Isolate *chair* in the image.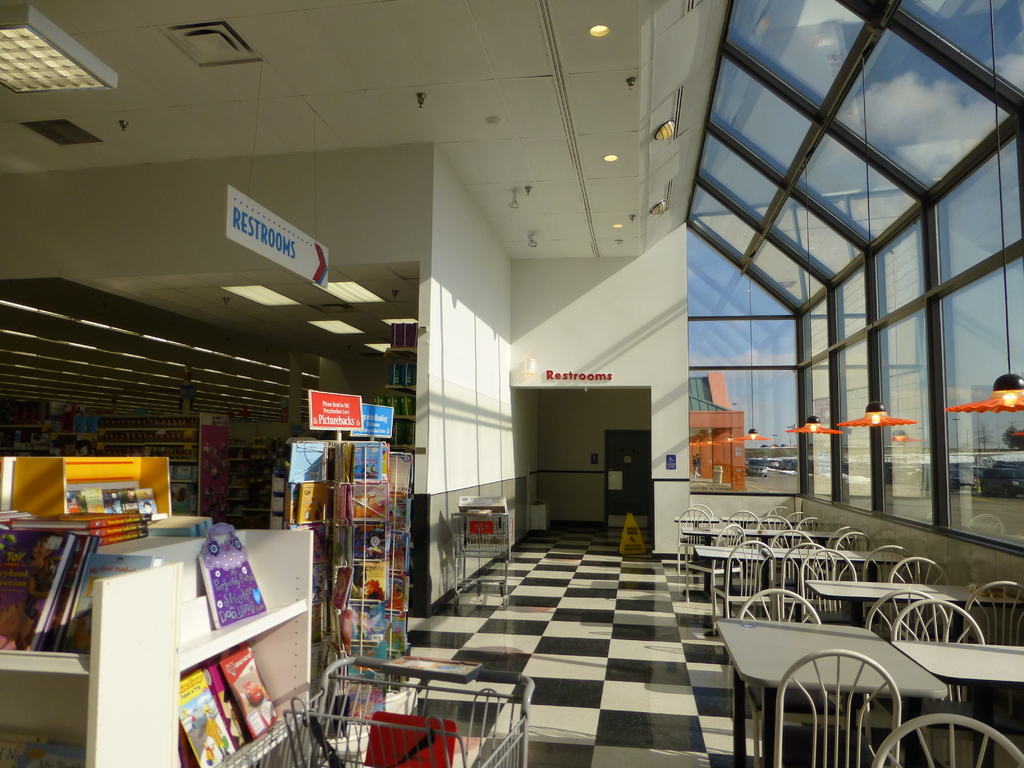
Isolated region: detection(858, 540, 918, 584).
